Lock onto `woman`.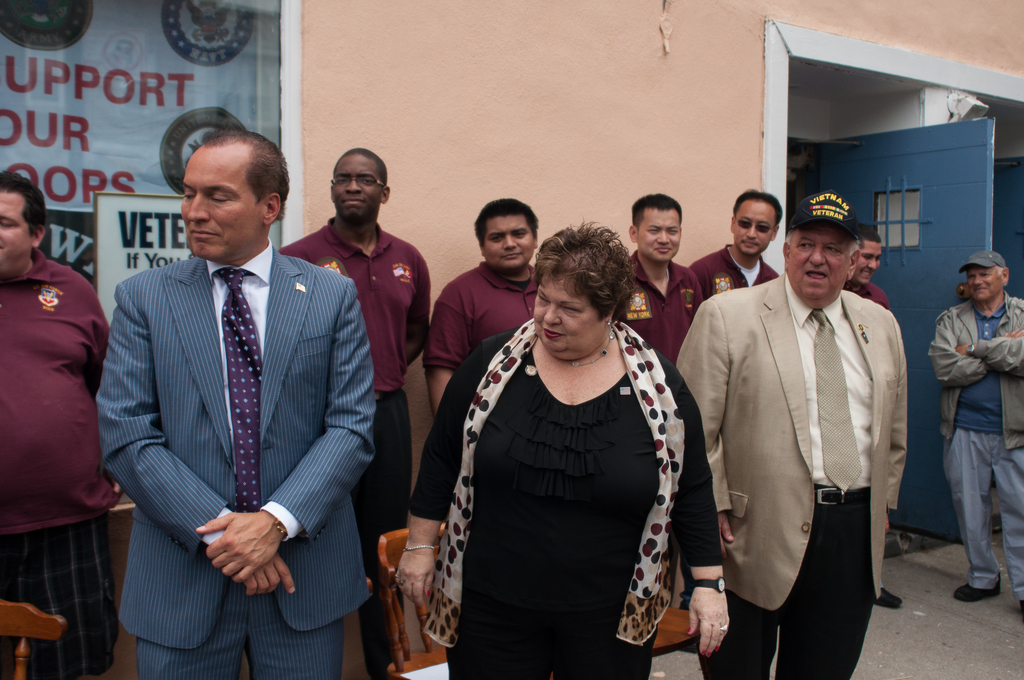
Locked: x1=387, y1=218, x2=776, y2=679.
